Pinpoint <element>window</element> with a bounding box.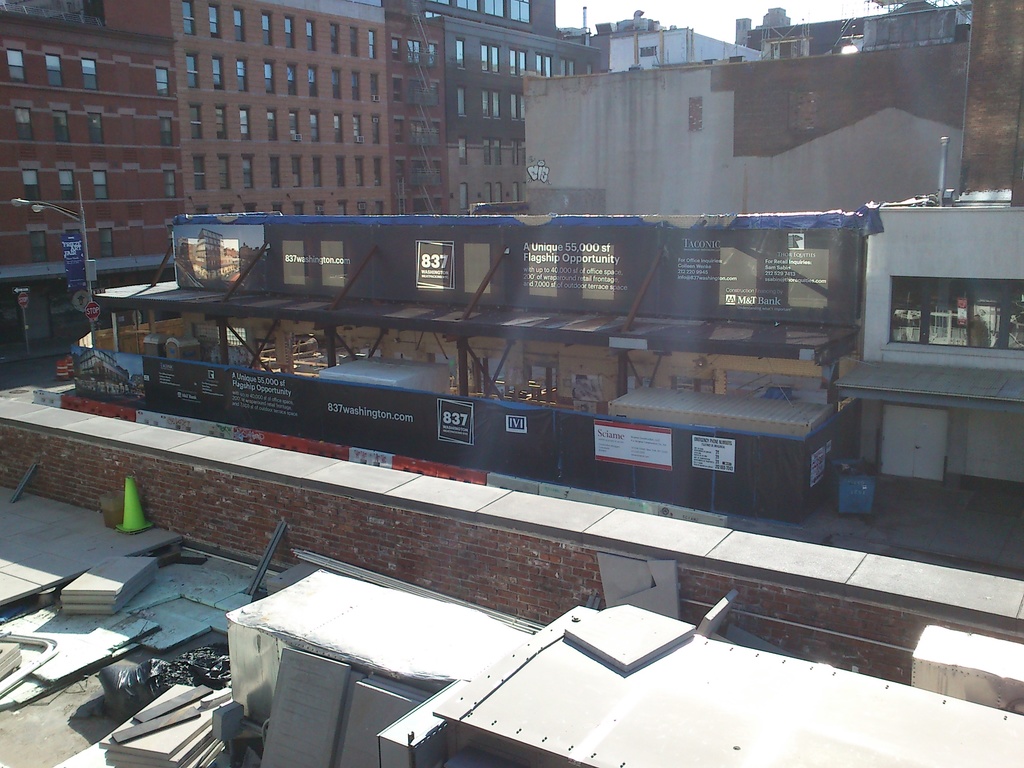
(454,88,465,118).
